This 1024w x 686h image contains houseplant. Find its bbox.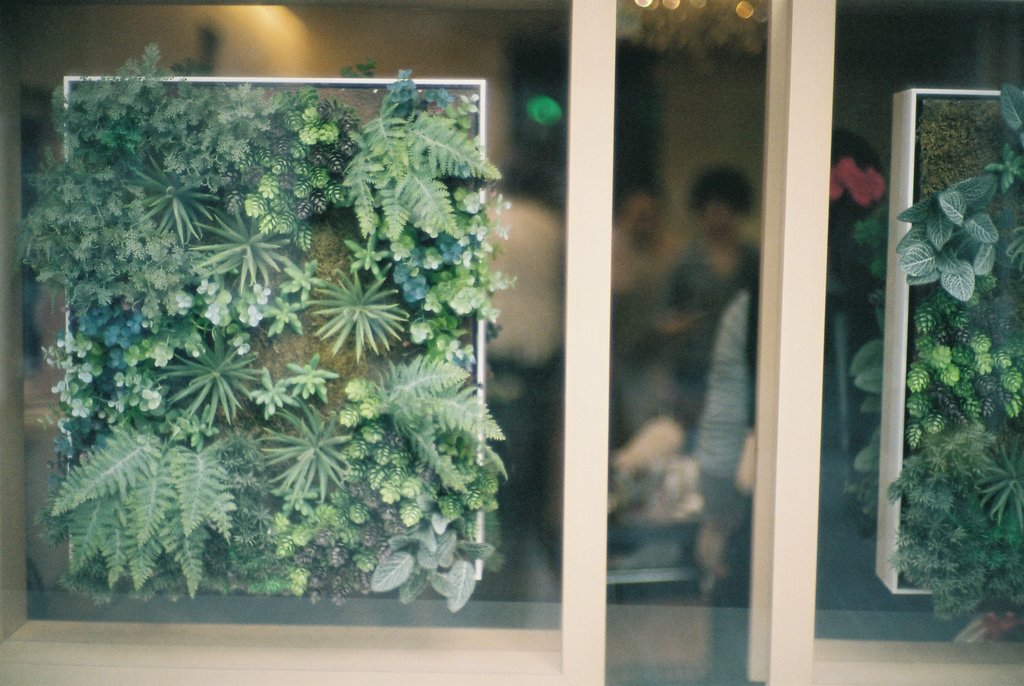
[x1=836, y1=68, x2=1023, y2=632].
